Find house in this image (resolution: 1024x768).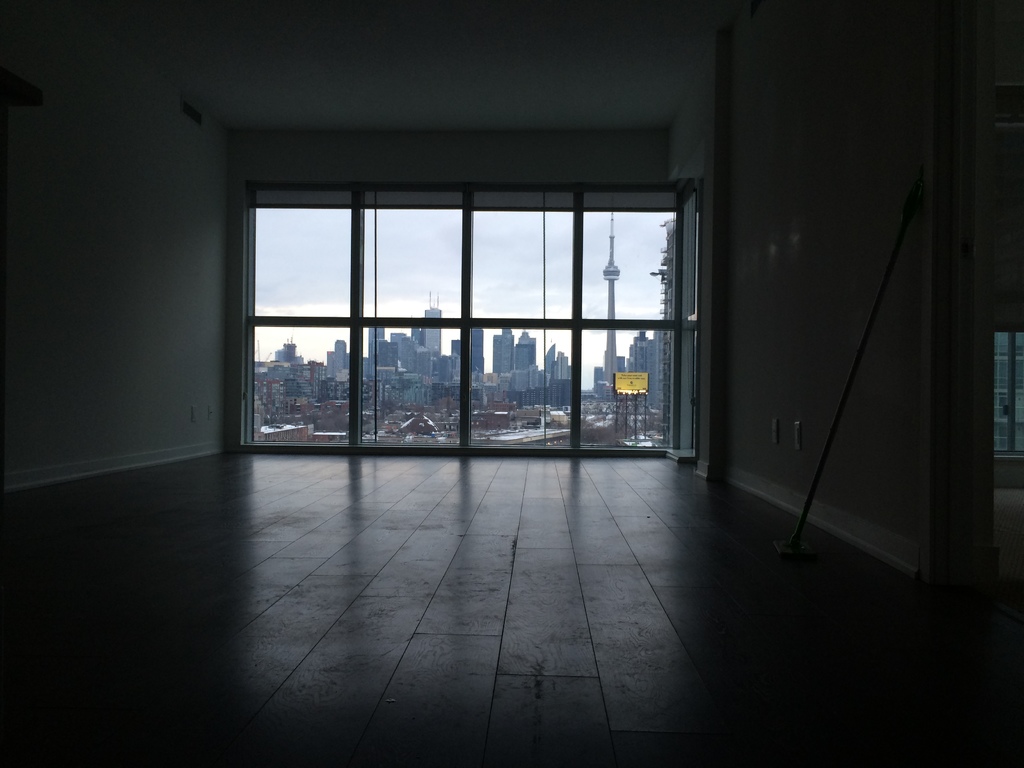
[253, 379, 308, 420].
